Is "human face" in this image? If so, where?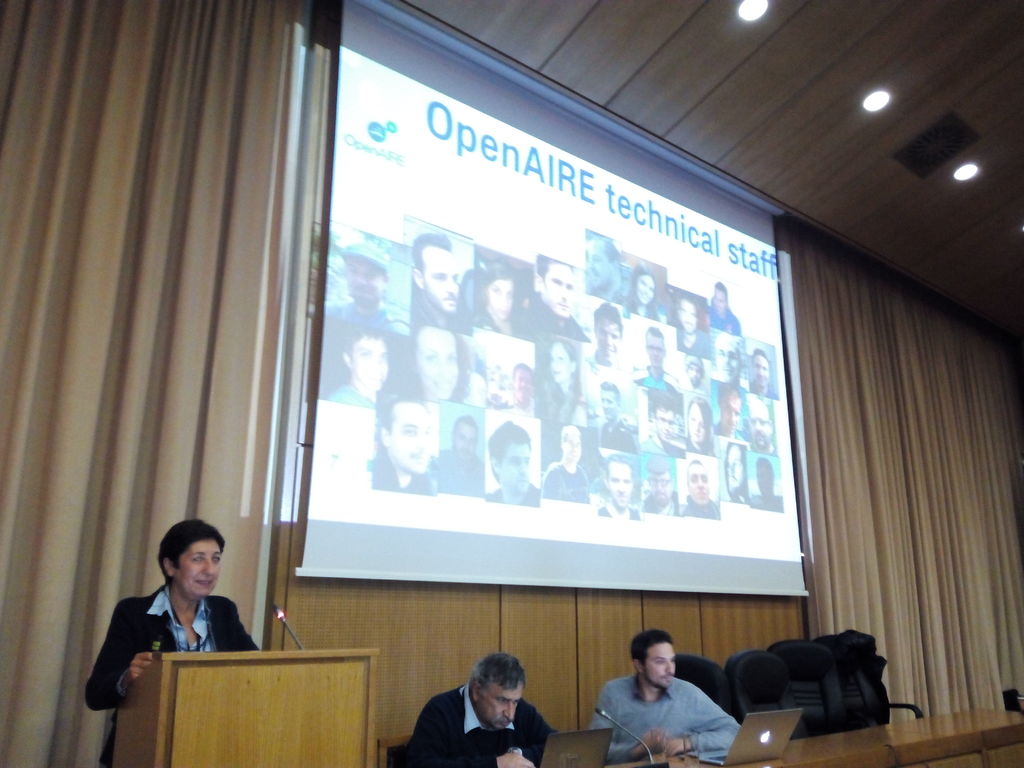
Yes, at bbox=(591, 315, 624, 357).
